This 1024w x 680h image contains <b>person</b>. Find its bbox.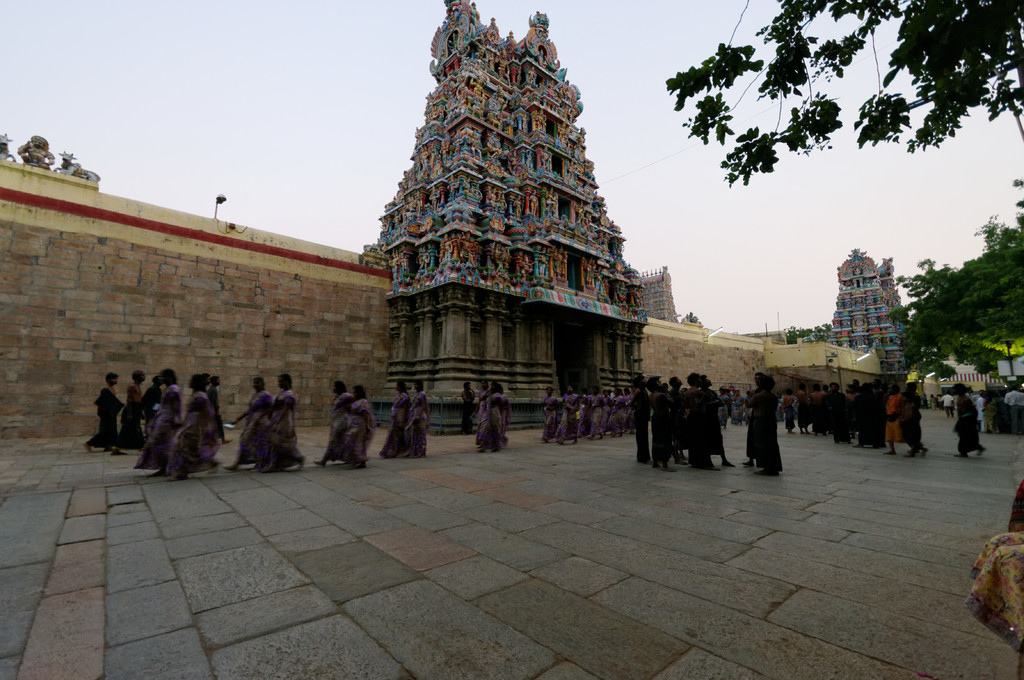
Rect(385, 379, 406, 457).
